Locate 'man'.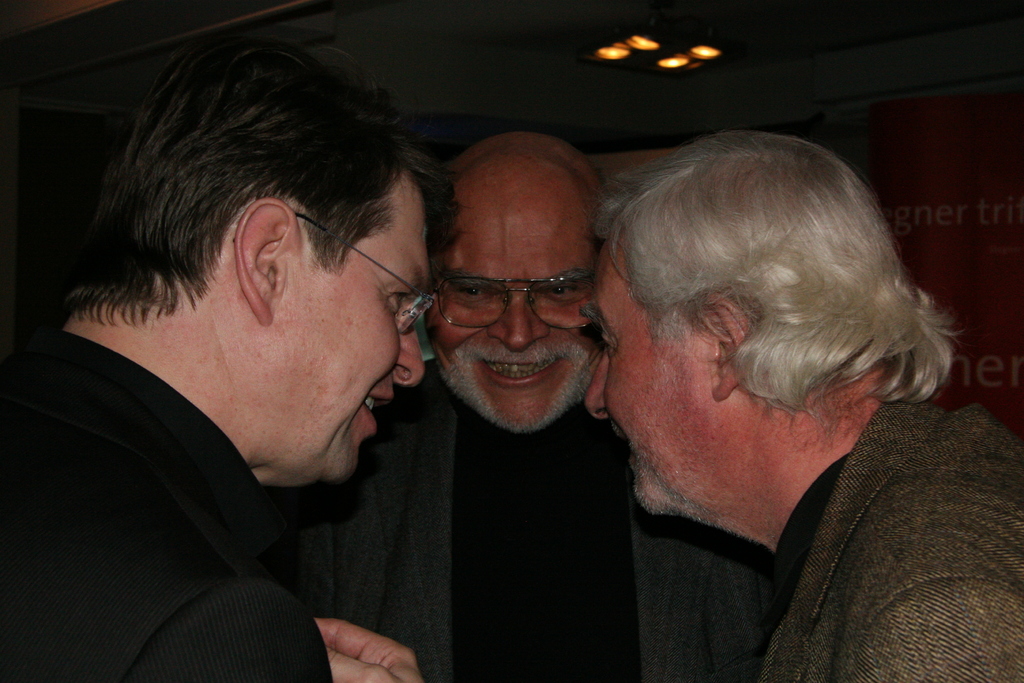
Bounding box: 287, 130, 770, 682.
